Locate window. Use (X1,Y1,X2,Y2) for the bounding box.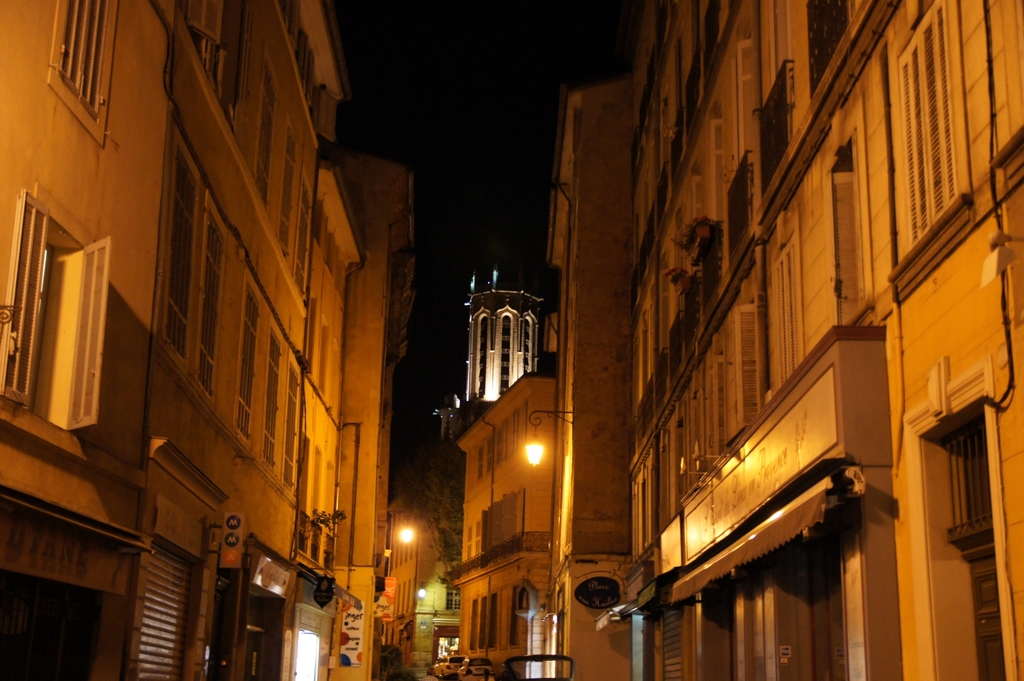
(0,180,112,435).
